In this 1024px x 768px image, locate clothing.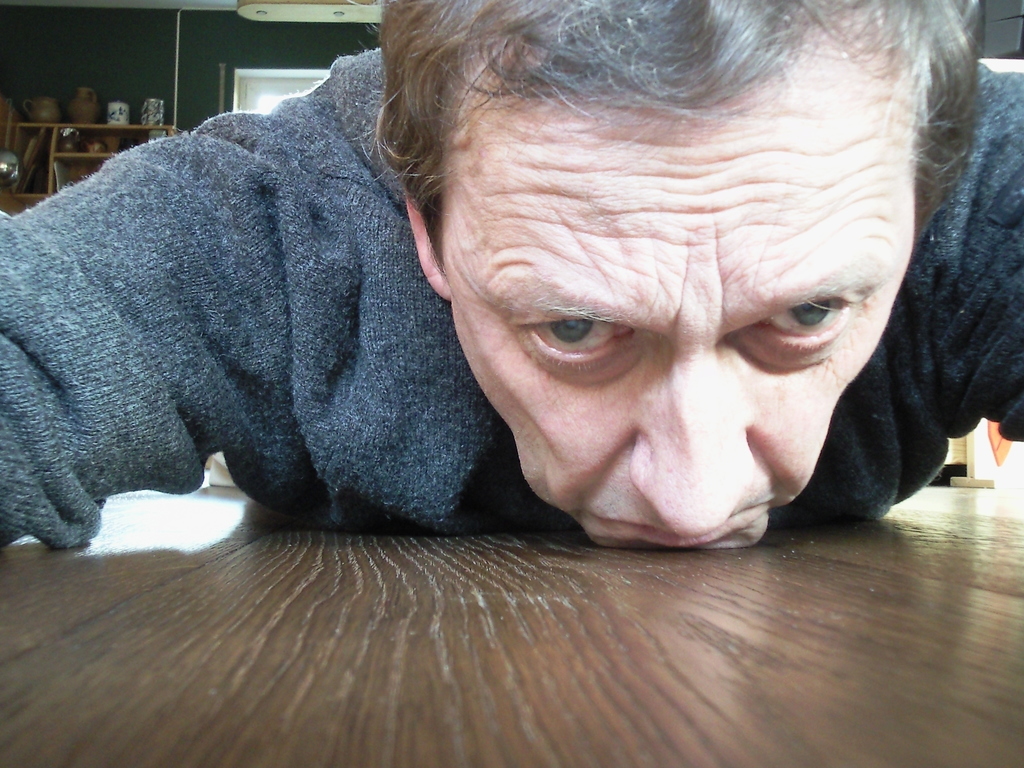
Bounding box: rect(22, 36, 998, 602).
